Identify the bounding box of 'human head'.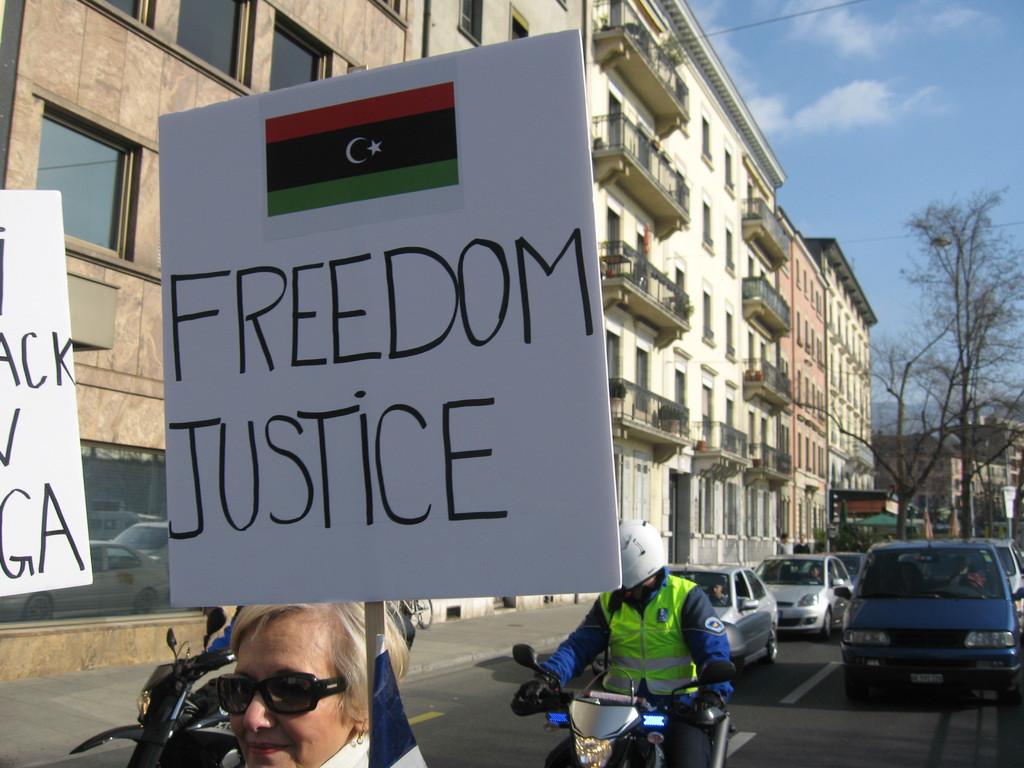
{"x1": 964, "y1": 565, "x2": 991, "y2": 594}.
